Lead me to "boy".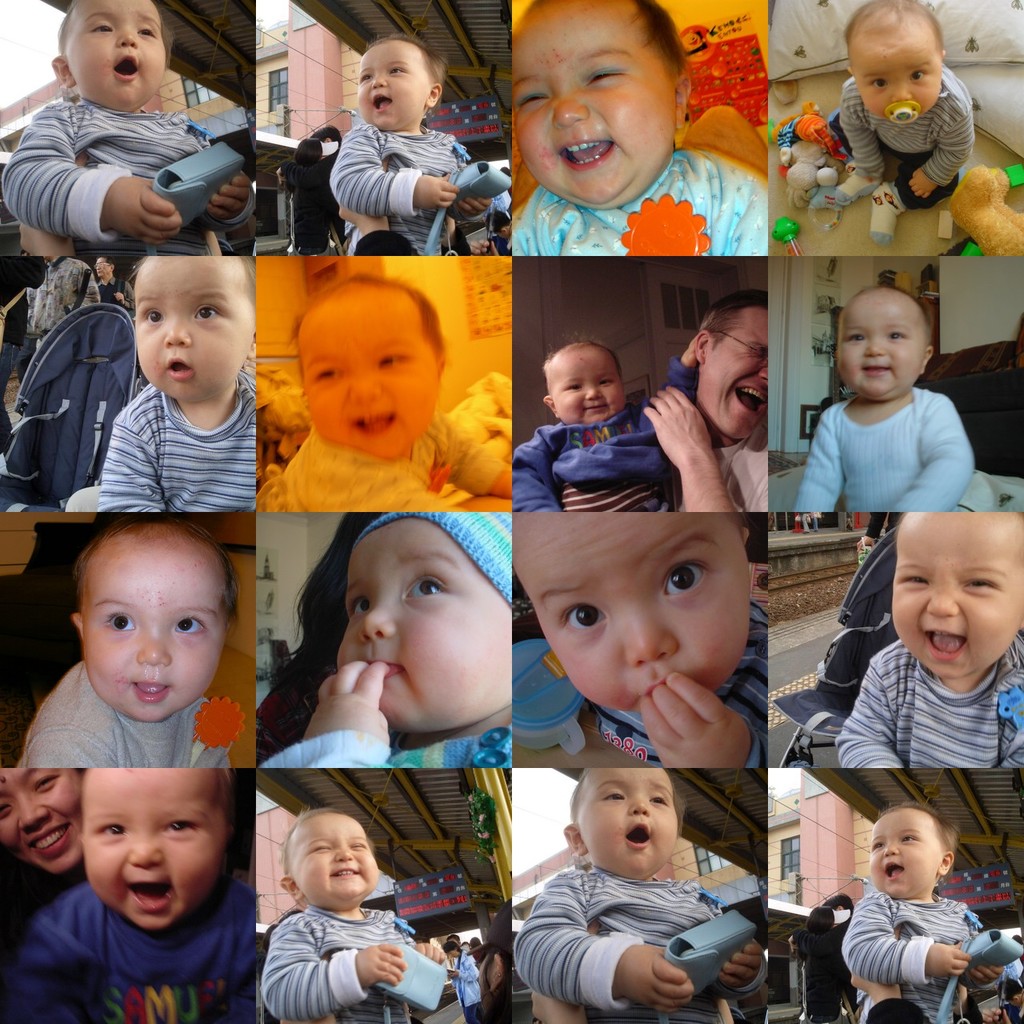
Lead to l=828, t=0, r=974, b=246.
